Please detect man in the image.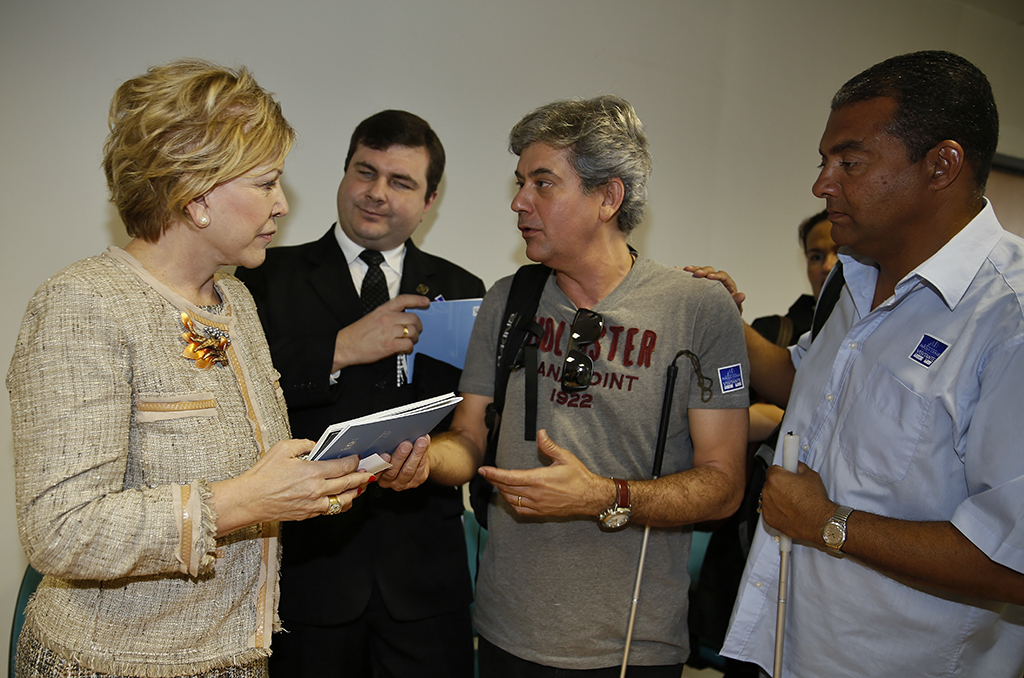
region(232, 106, 485, 675).
